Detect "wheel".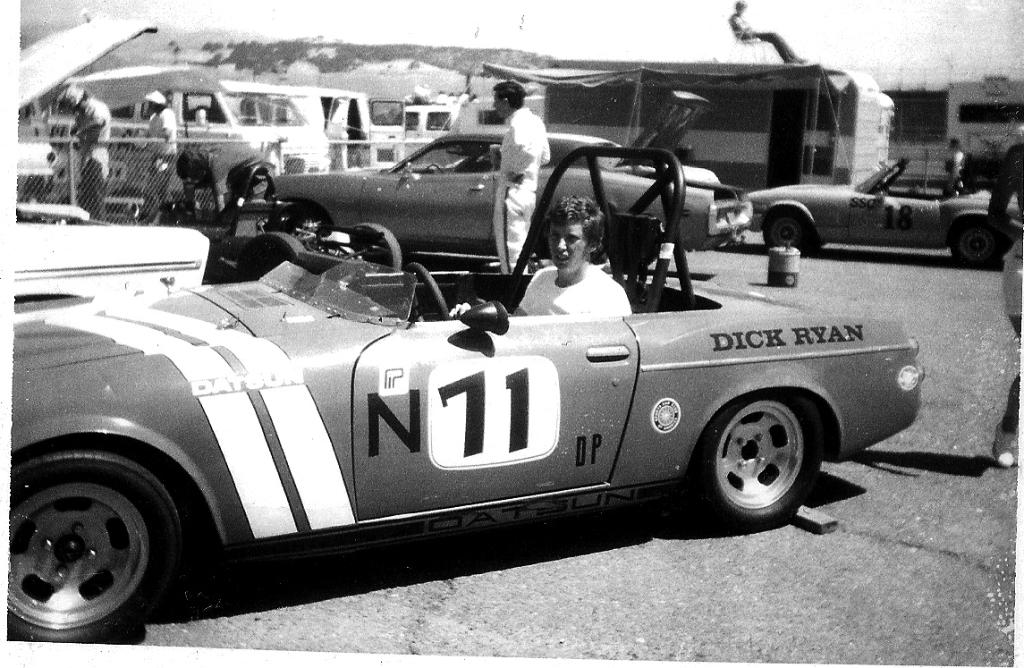
Detected at (0,444,190,656).
